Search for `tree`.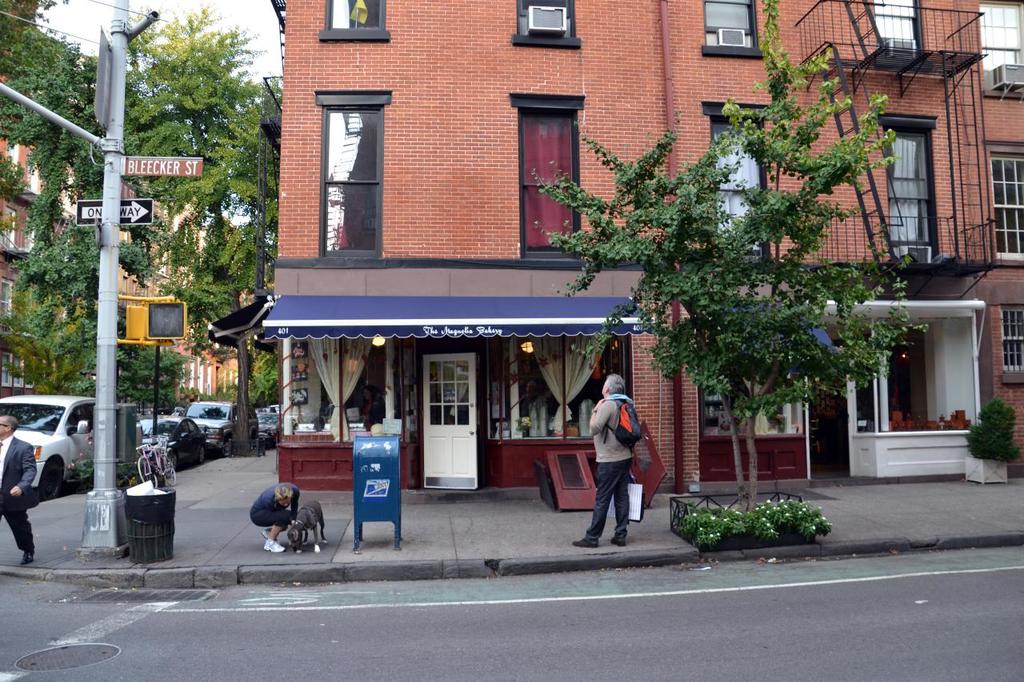
Found at 1:311:94:397.
